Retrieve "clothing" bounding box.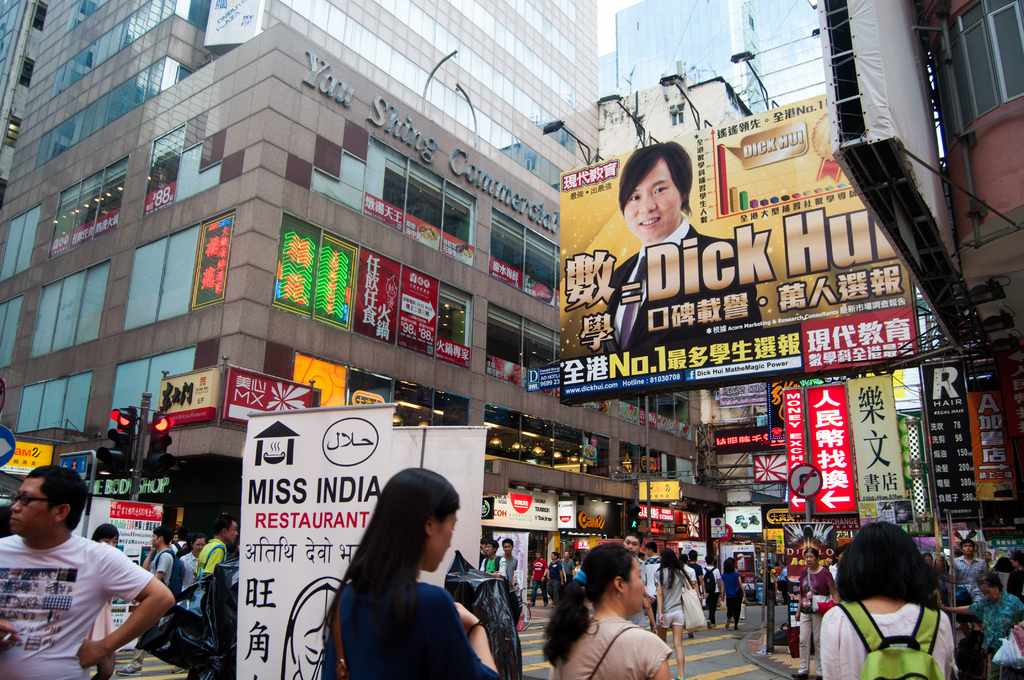
Bounding box: [483, 554, 505, 580].
